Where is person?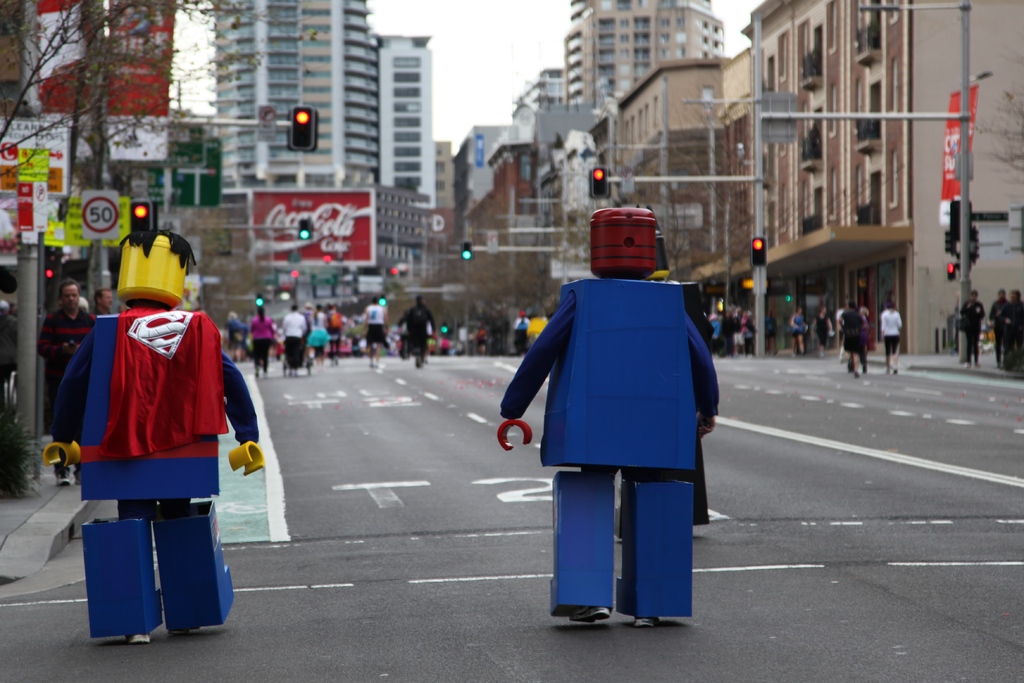
[830,299,867,374].
